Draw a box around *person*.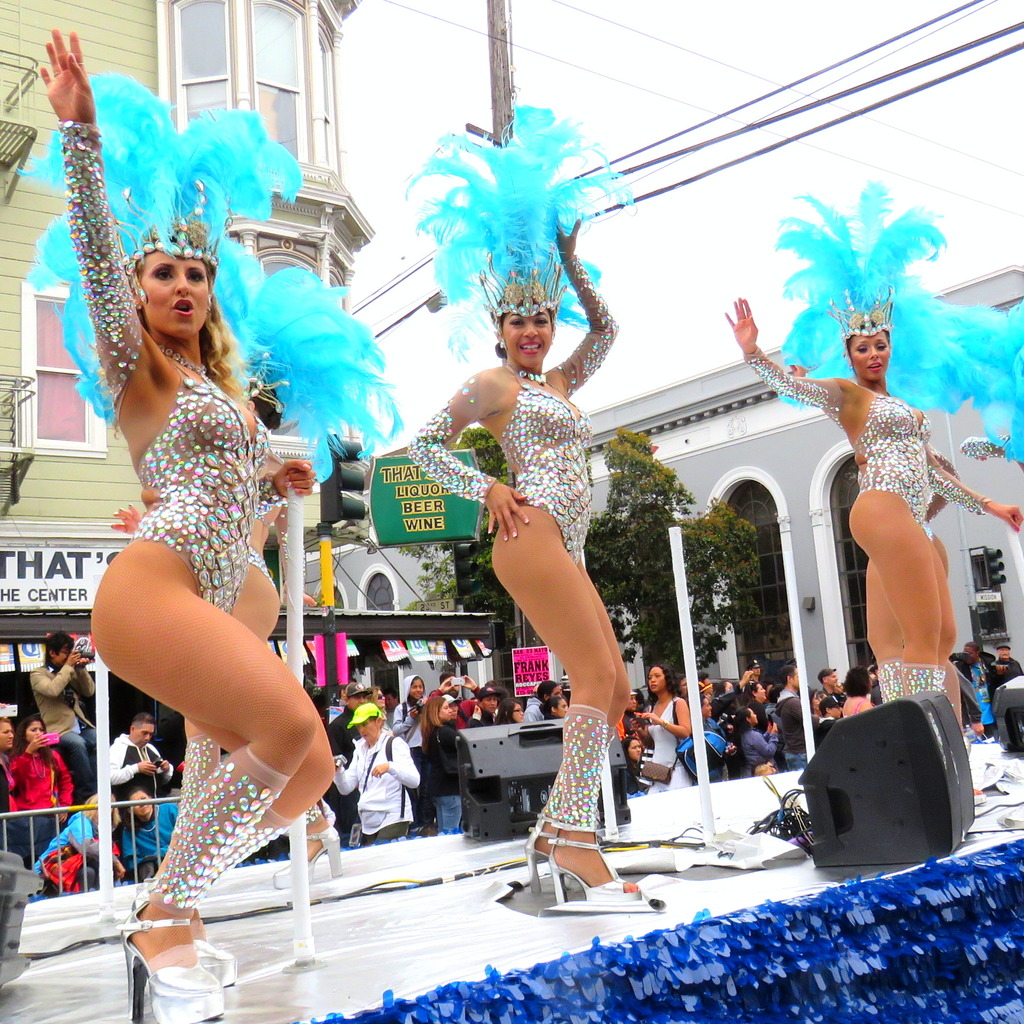
select_region(396, 211, 646, 884).
